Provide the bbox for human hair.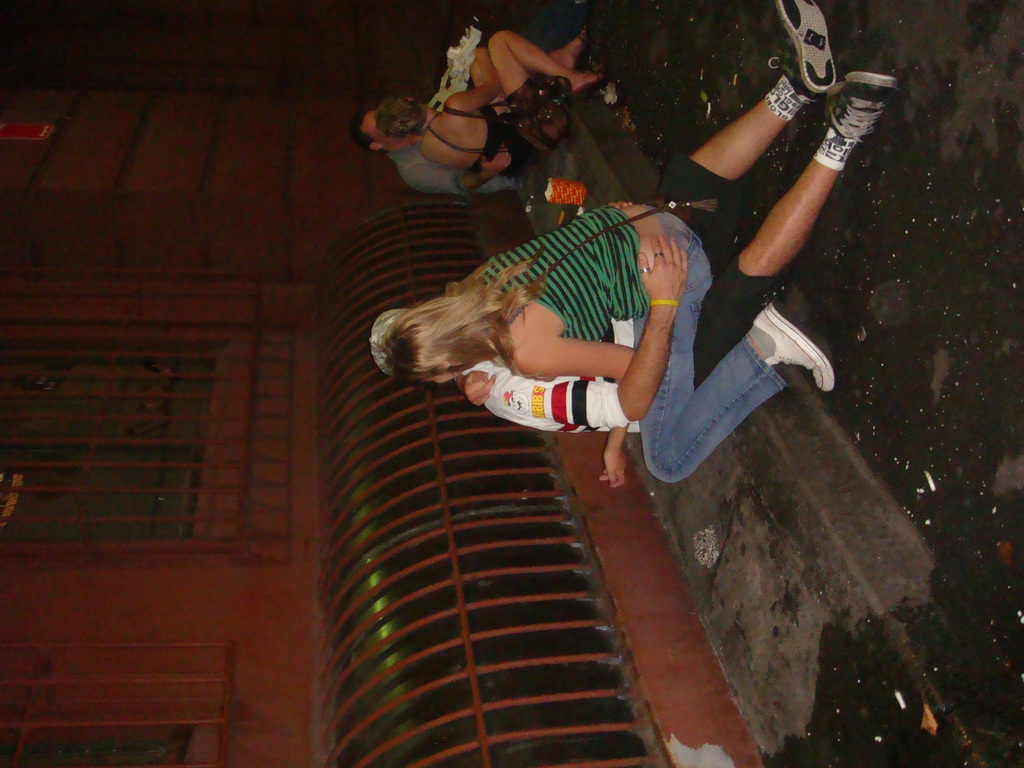
<bbox>385, 252, 553, 380</bbox>.
